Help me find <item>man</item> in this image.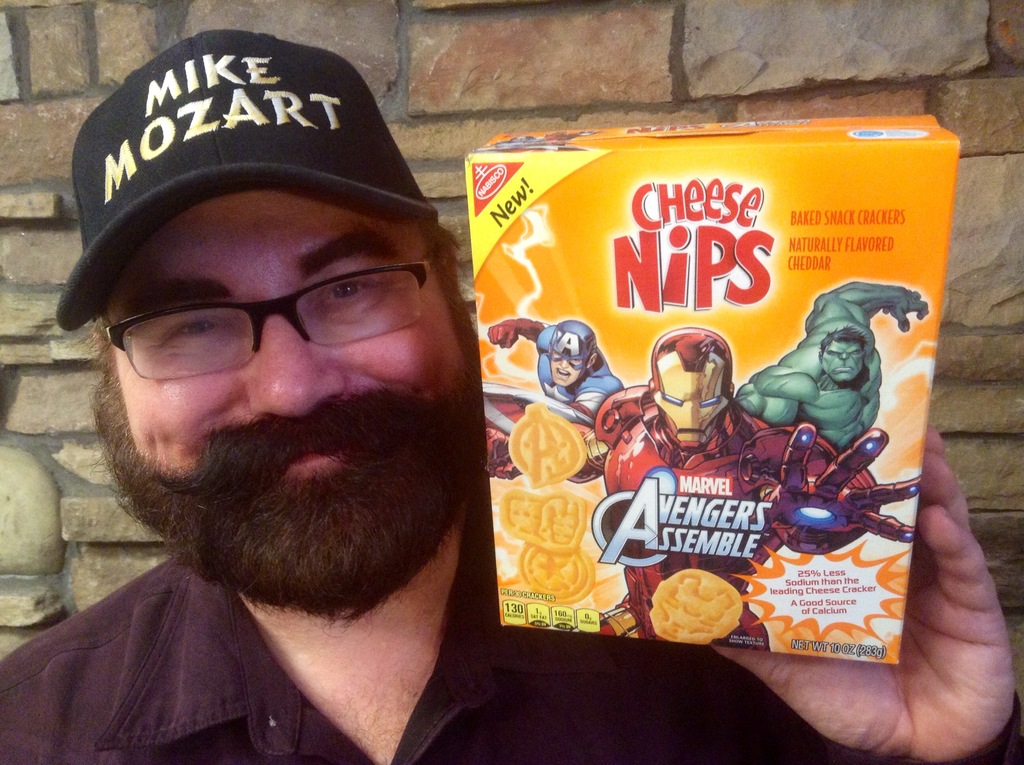
Found it: [483, 319, 623, 479].
